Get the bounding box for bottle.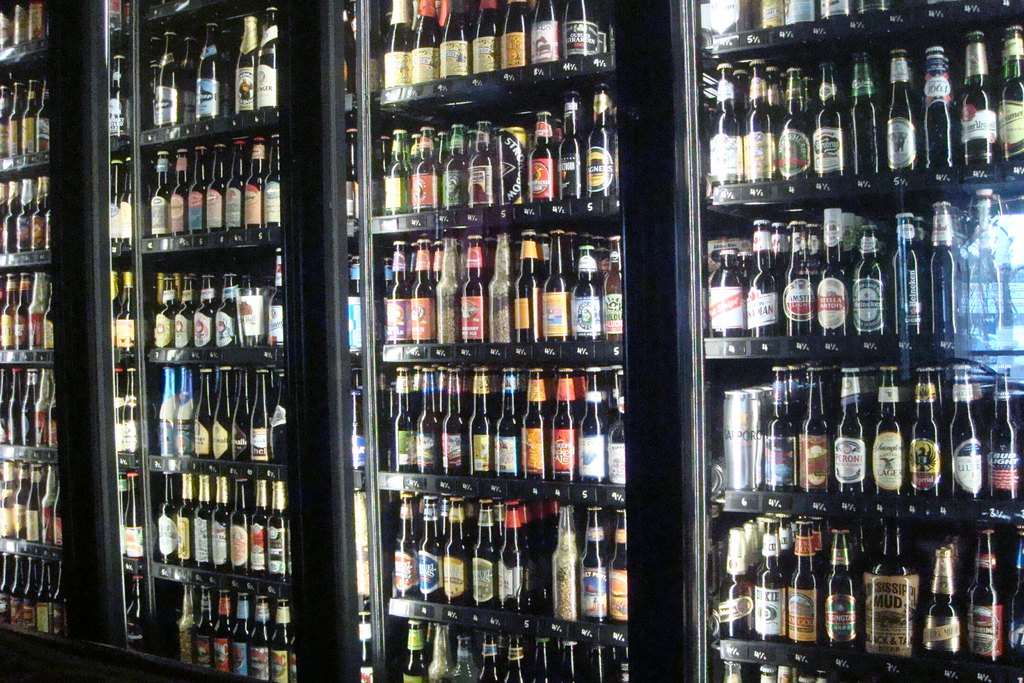
{"x1": 352, "y1": 368, "x2": 366, "y2": 390}.
